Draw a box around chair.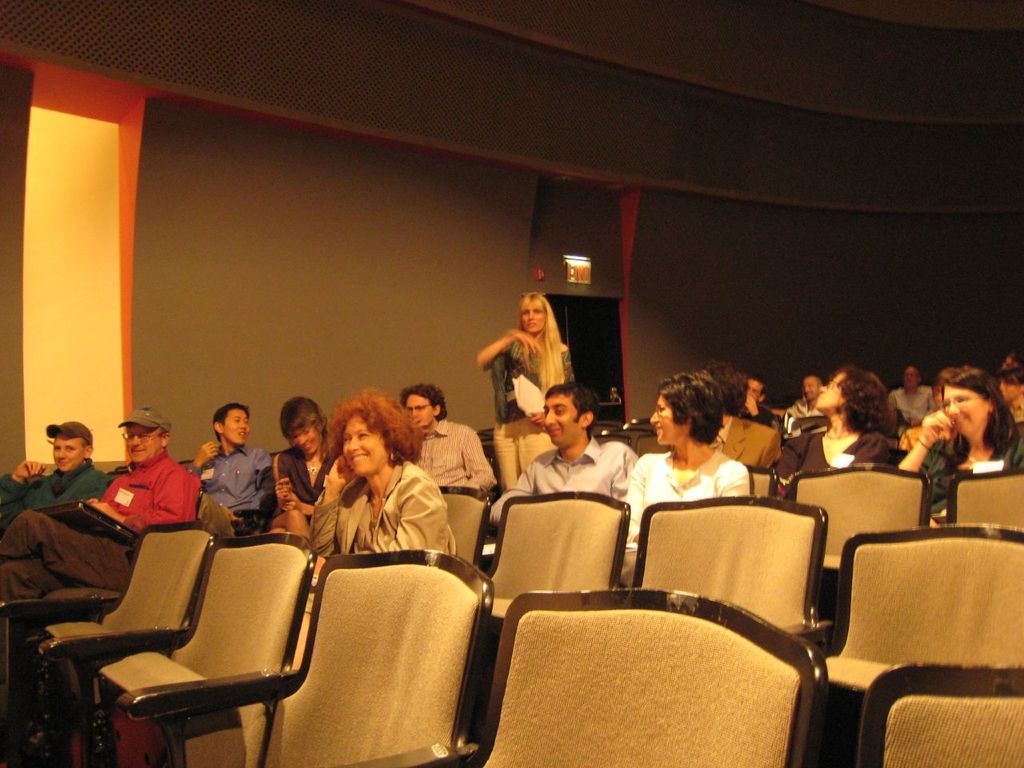
(746,466,781,497).
